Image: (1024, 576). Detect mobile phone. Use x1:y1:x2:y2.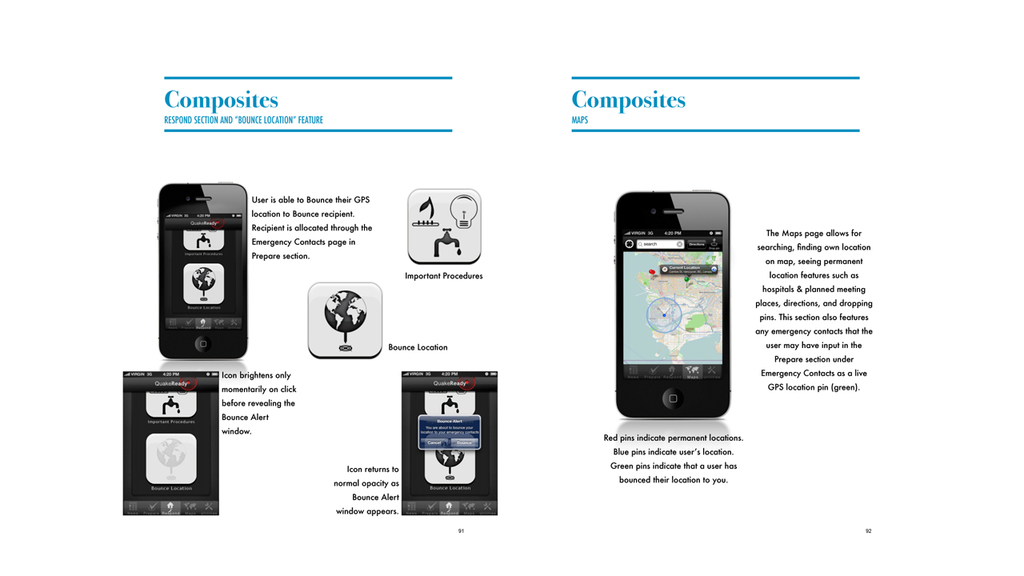
157:182:248:359.
